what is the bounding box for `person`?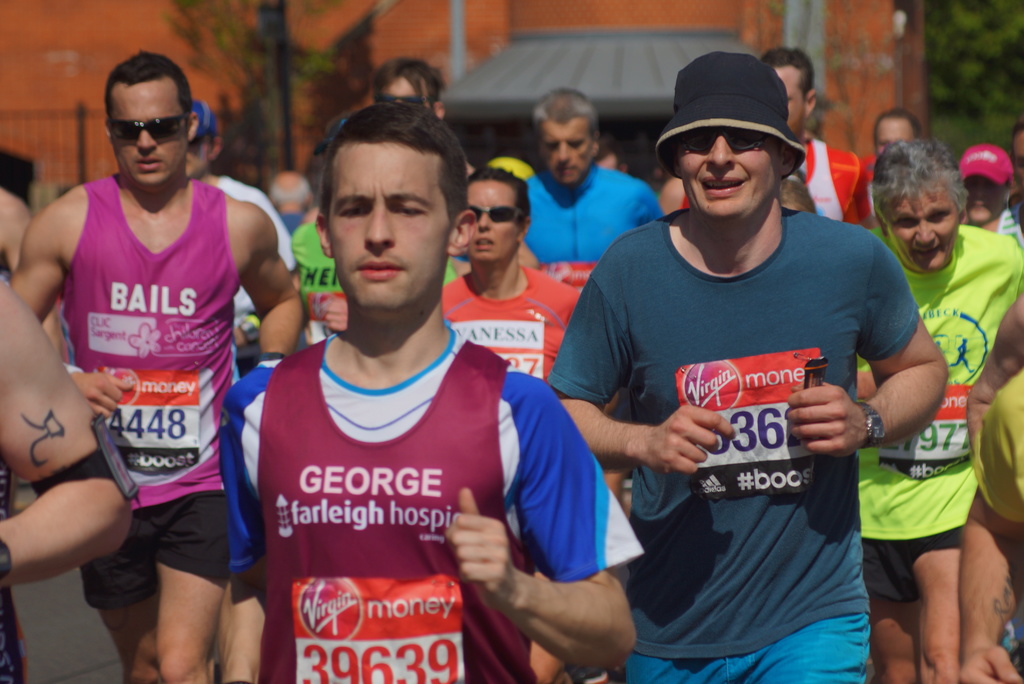
box=[216, 98, 648, 683].
